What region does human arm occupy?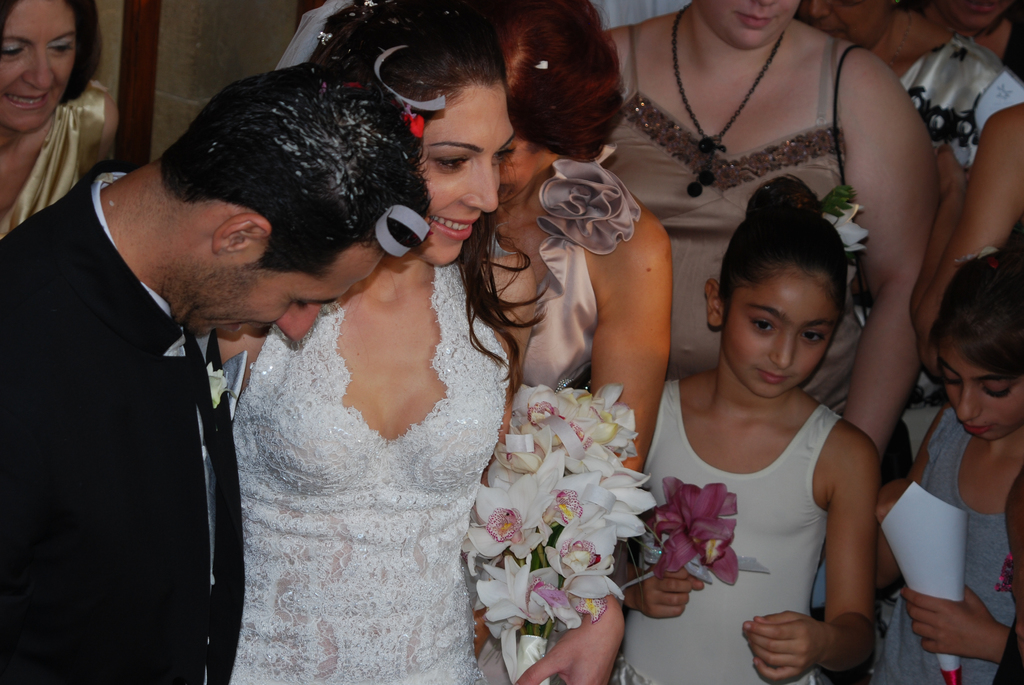
locate(754, 431, 884, 684).
